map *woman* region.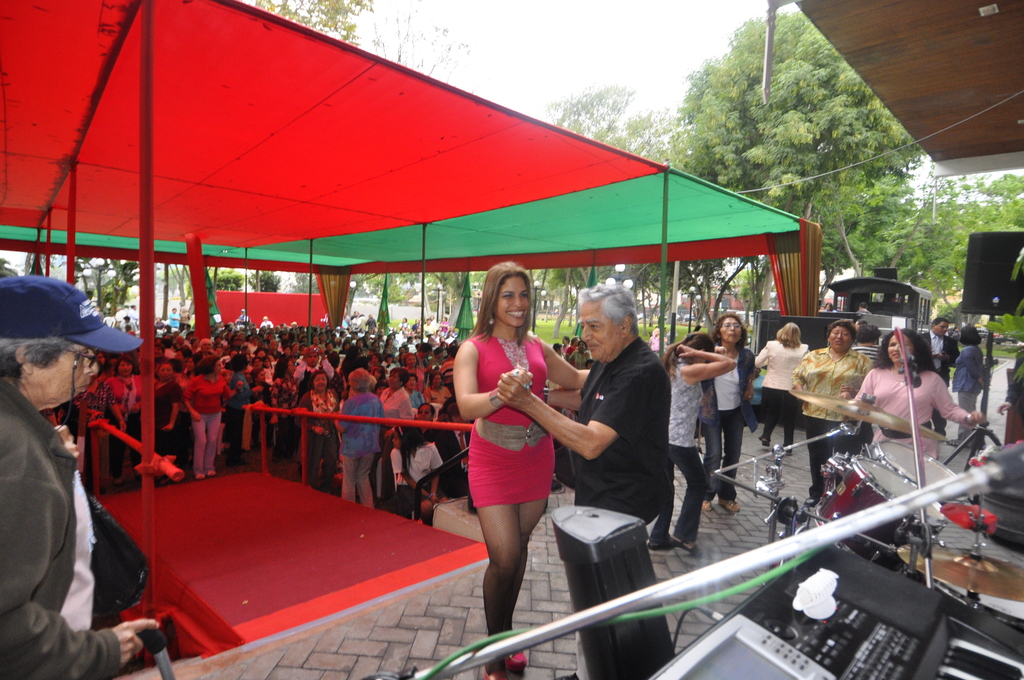
Mapped to {"left": 750, "top": 321, "right": 816, "bottom": 460}.
